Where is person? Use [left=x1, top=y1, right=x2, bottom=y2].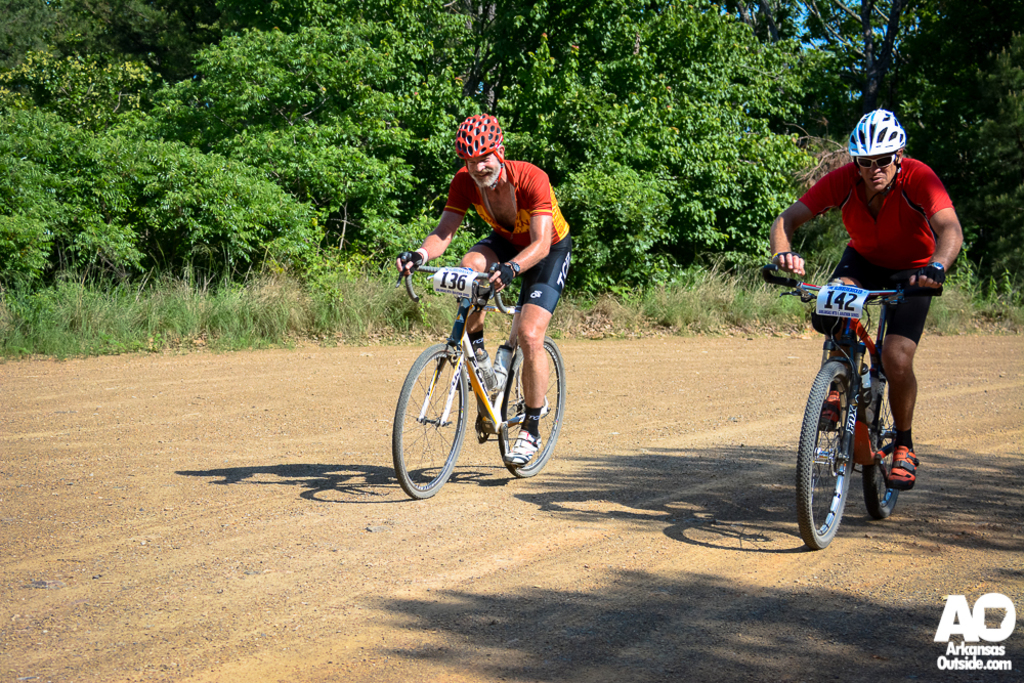
[left=395, top=115, right=572, bottom=466].
